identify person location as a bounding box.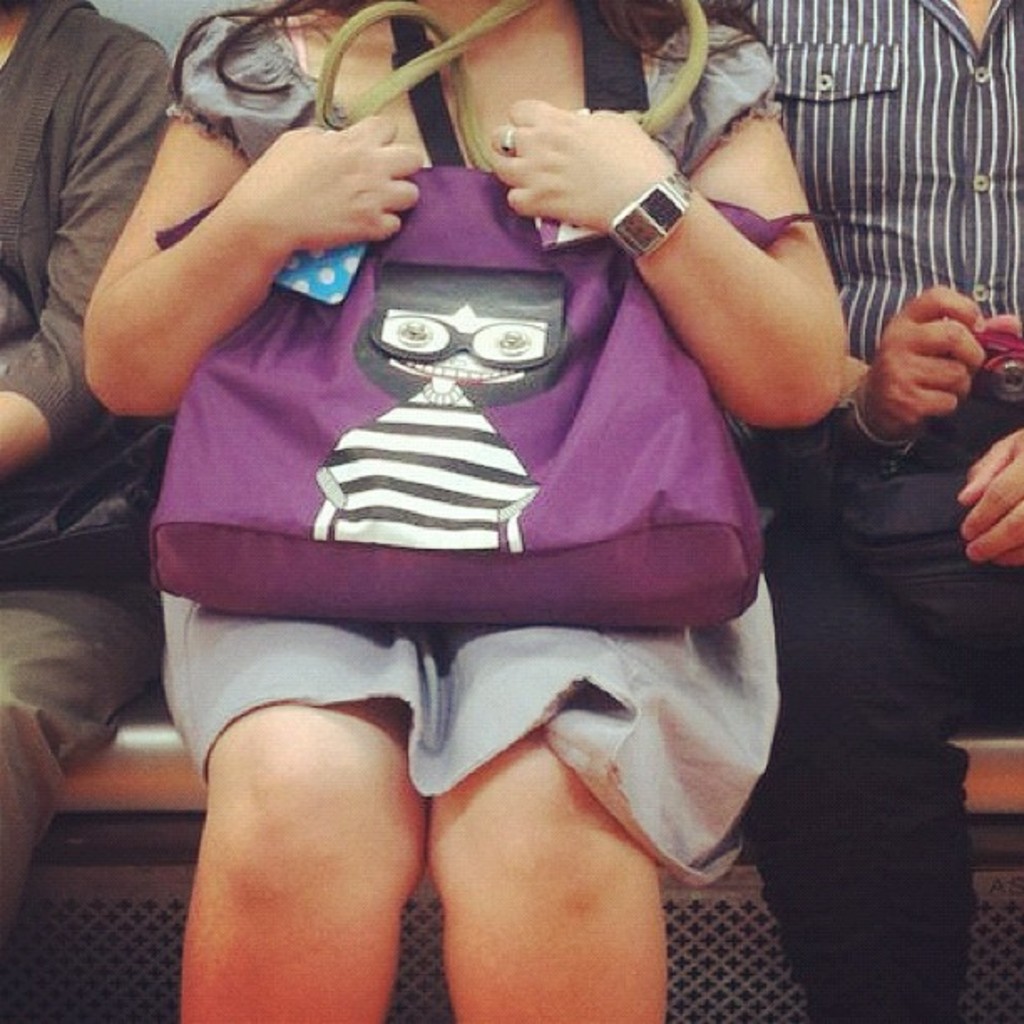
77,0,847,1017.
